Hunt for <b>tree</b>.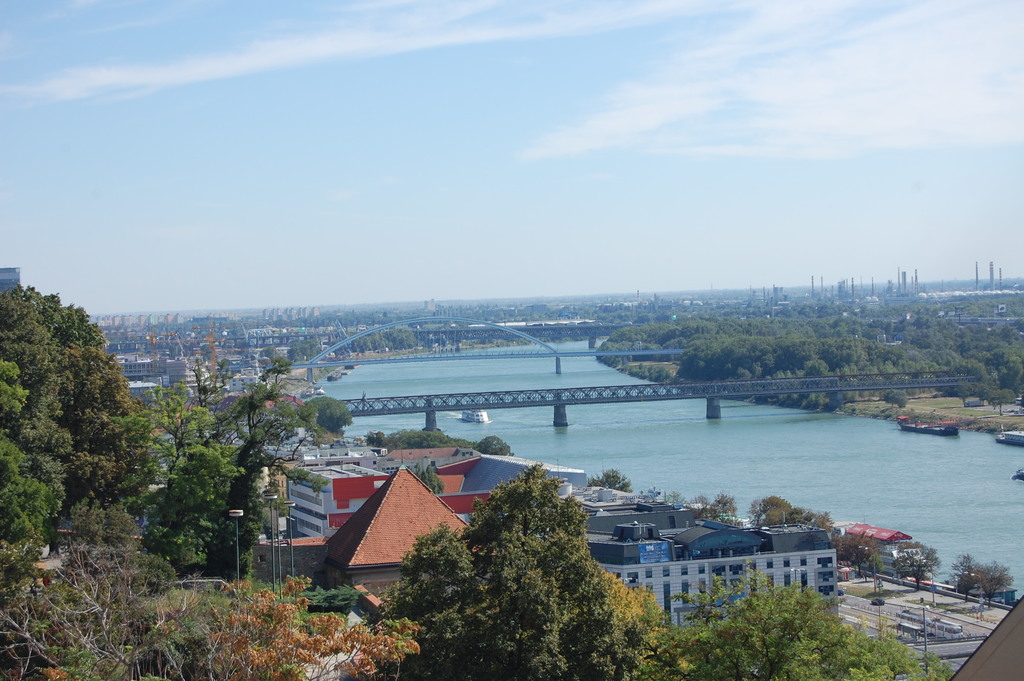
Hunted down at 287 394 351 439.
